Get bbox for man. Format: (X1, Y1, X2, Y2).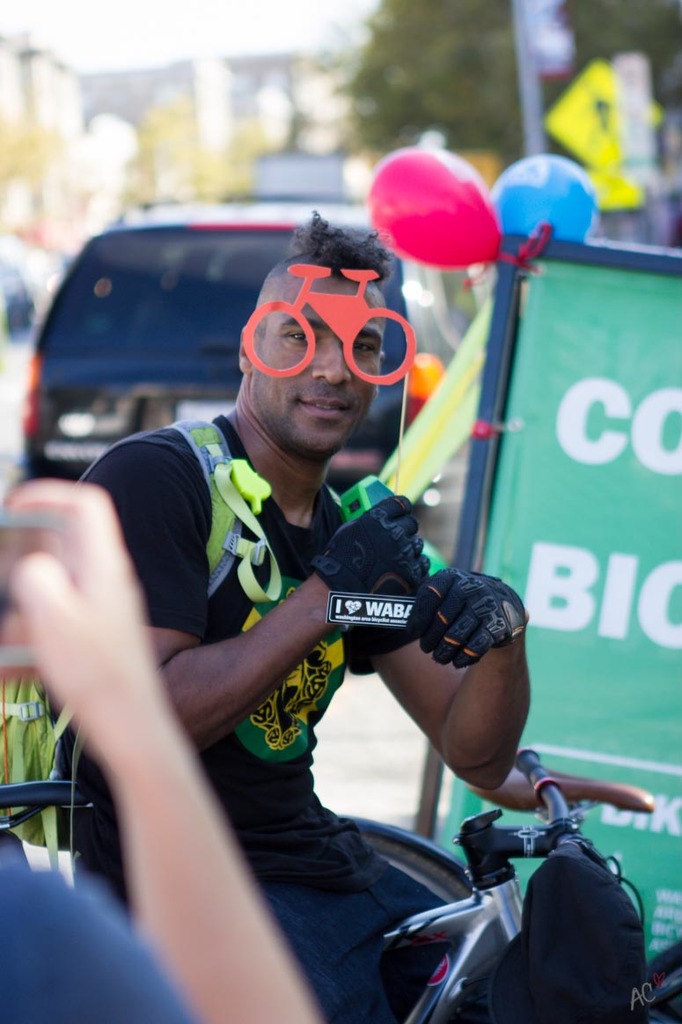
(54, 200, 535, 1023).
